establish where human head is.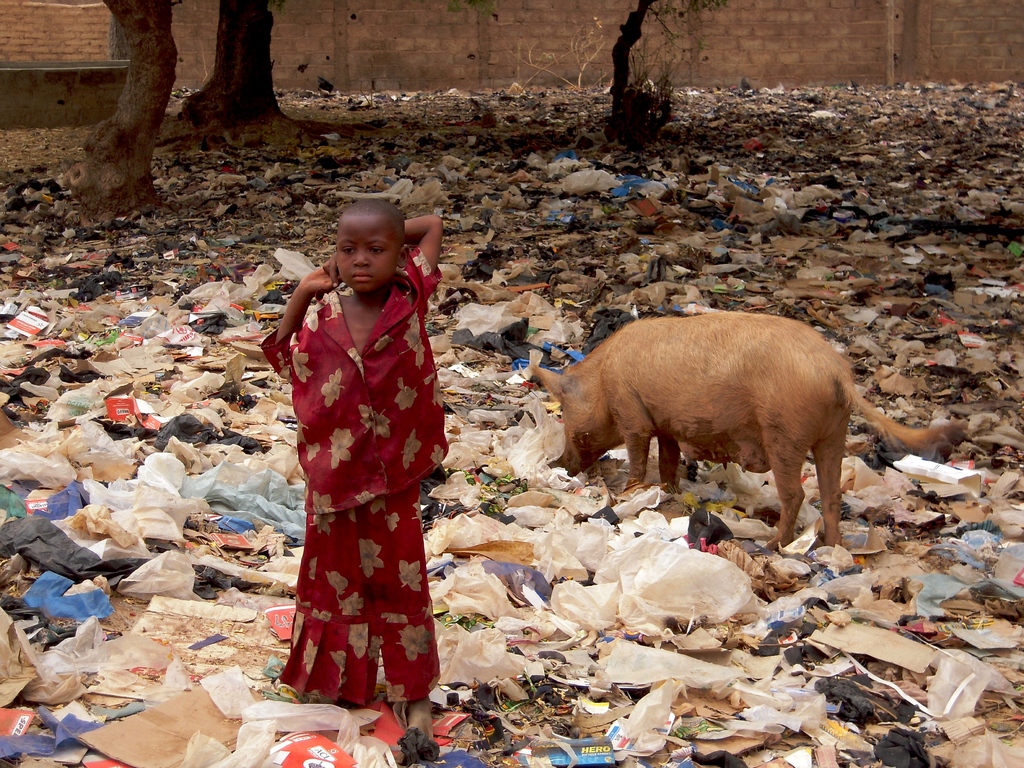
Established at {"x1": 333, "y1": 203, "x2": 400, "y2": 299}.
